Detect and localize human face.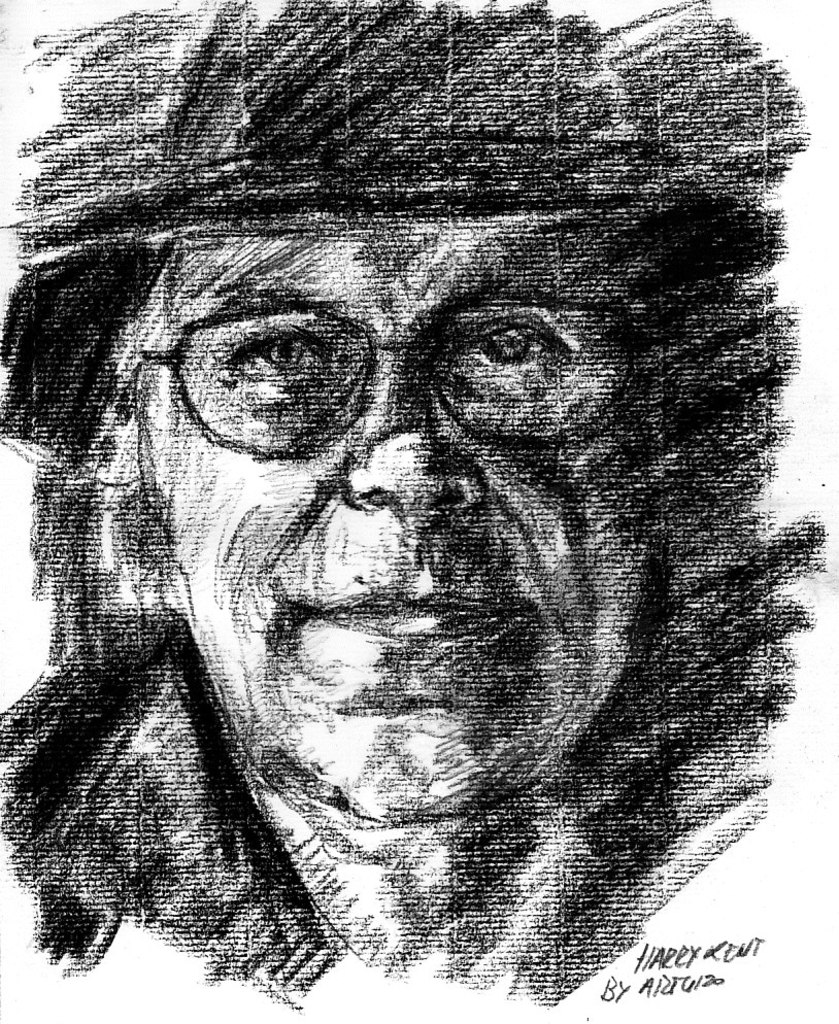
Localized at (left=129, top=231, right=649, bottom=831).
